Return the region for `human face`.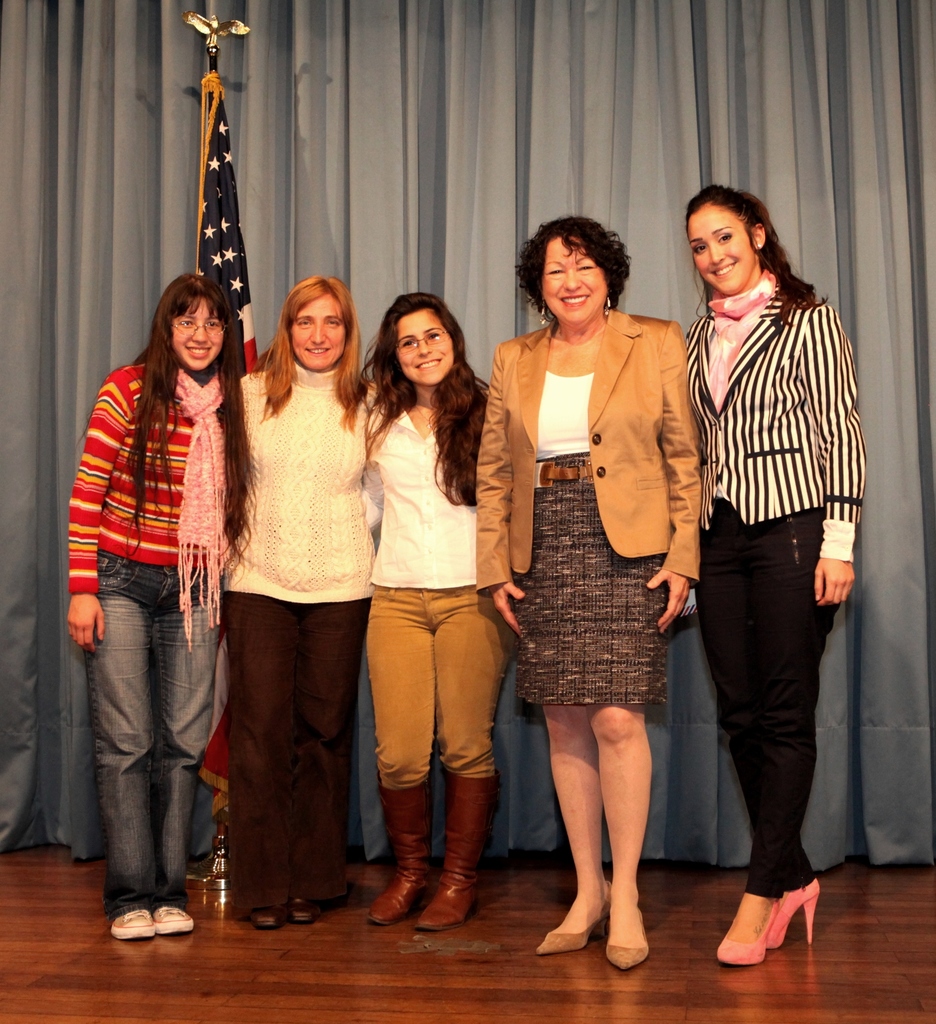
bbox(399, 308, 456, 387).
